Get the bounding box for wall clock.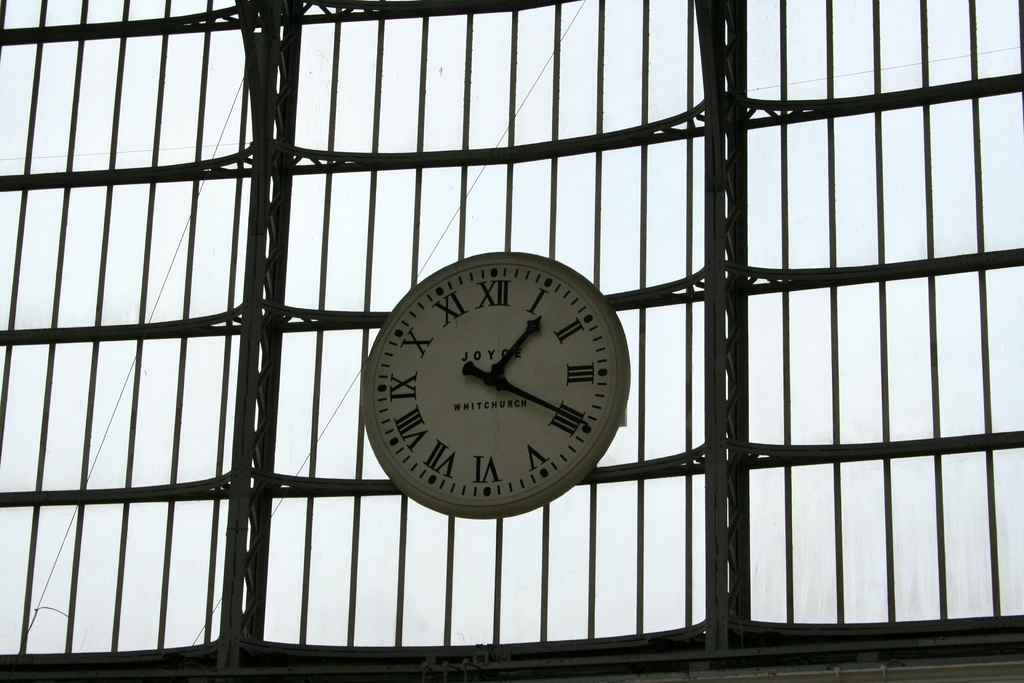
365/247/635/506.
